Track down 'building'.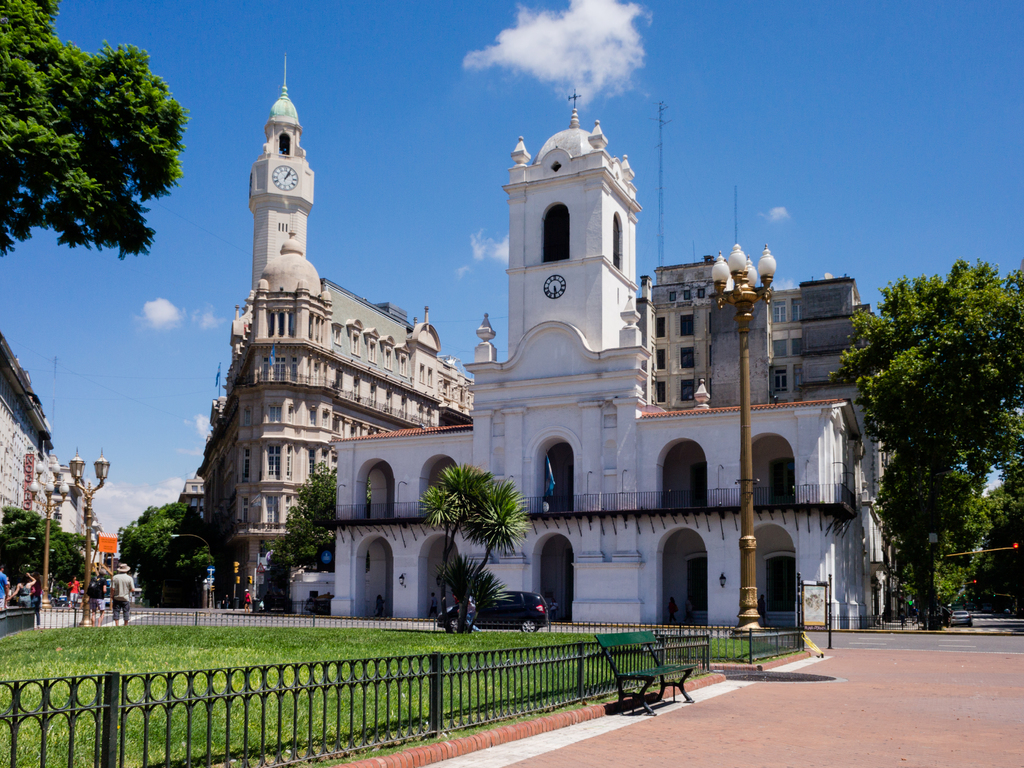
Tracked to <region>0, 331, 57, 509</region>.
